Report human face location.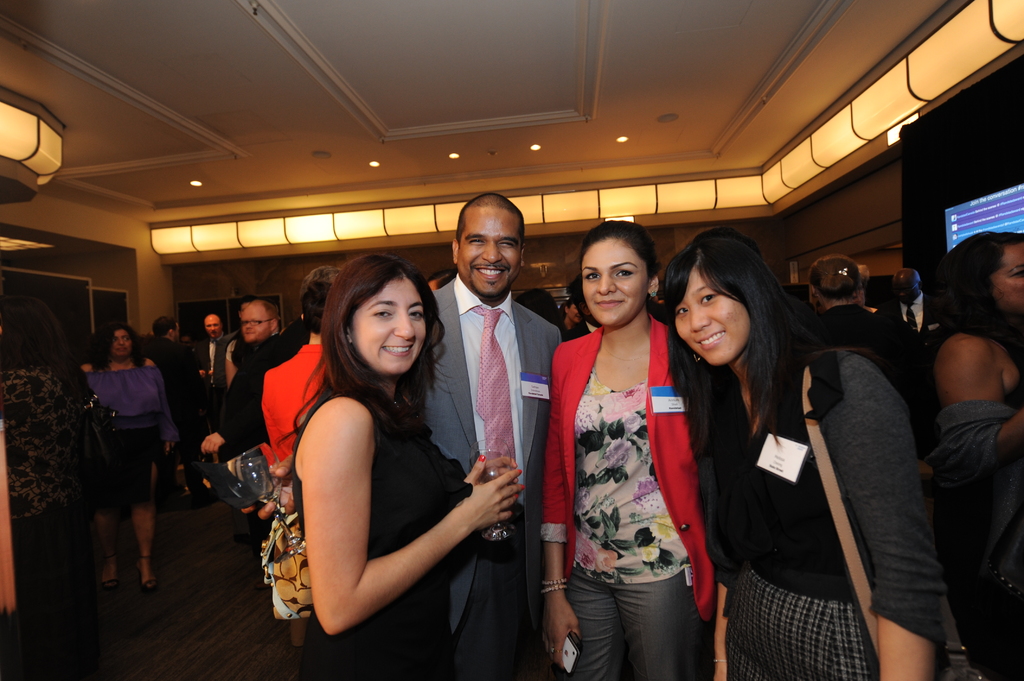
Report: bbox=[893, 273, 915, 303].
